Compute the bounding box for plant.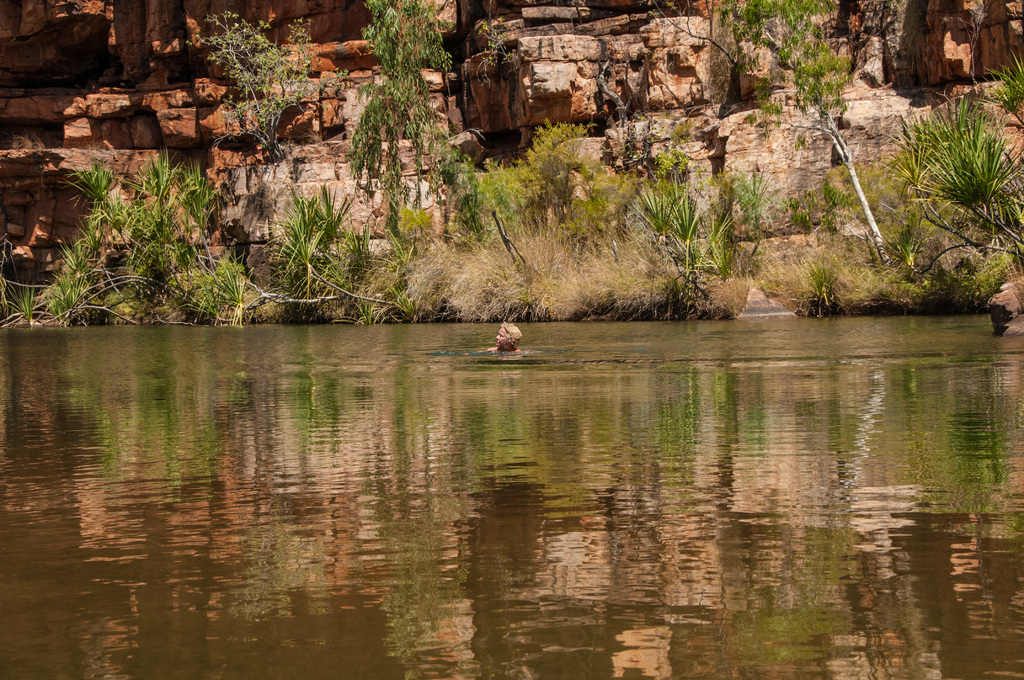
crop(452, 154, 537, 241).
